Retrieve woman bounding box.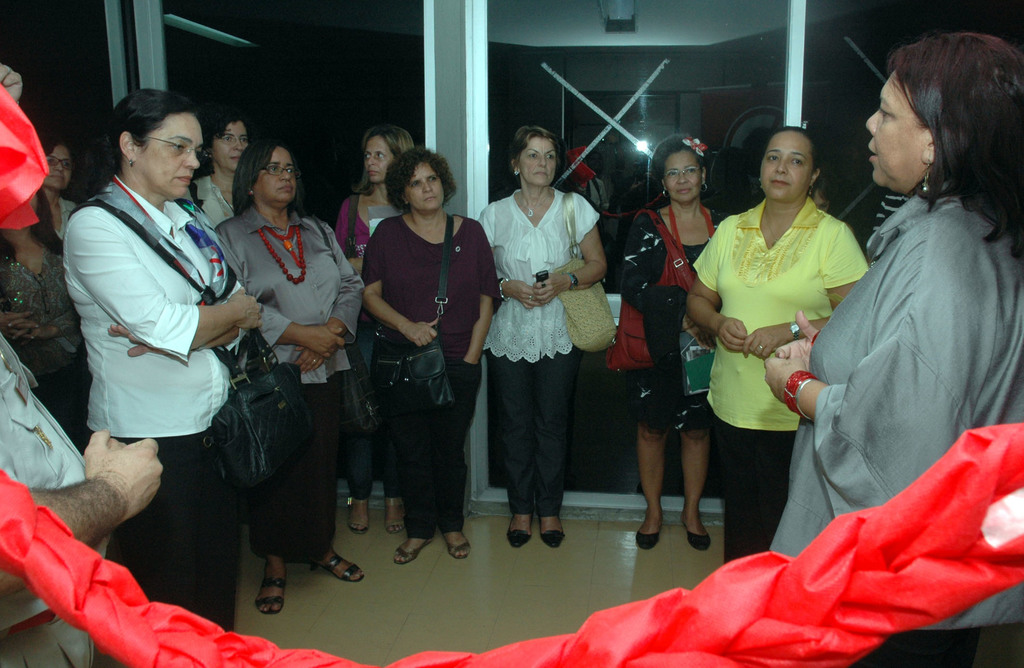
Bounding box: [x1=622, y1=132, x2=730, y2=547].
